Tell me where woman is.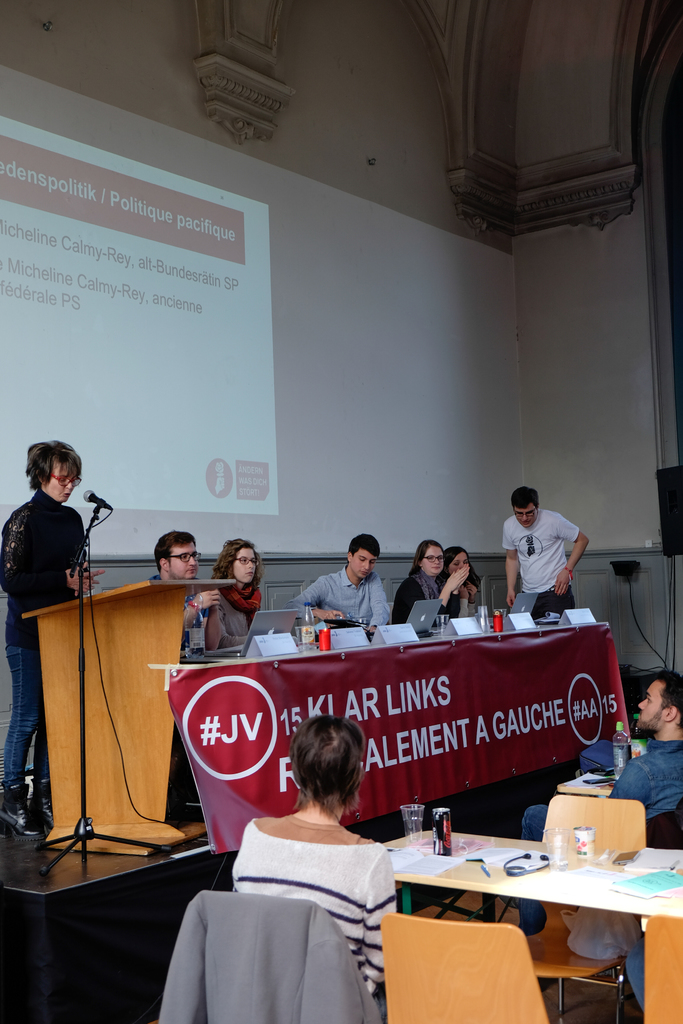
woman is at Rect(440, 549, 482, 621).
